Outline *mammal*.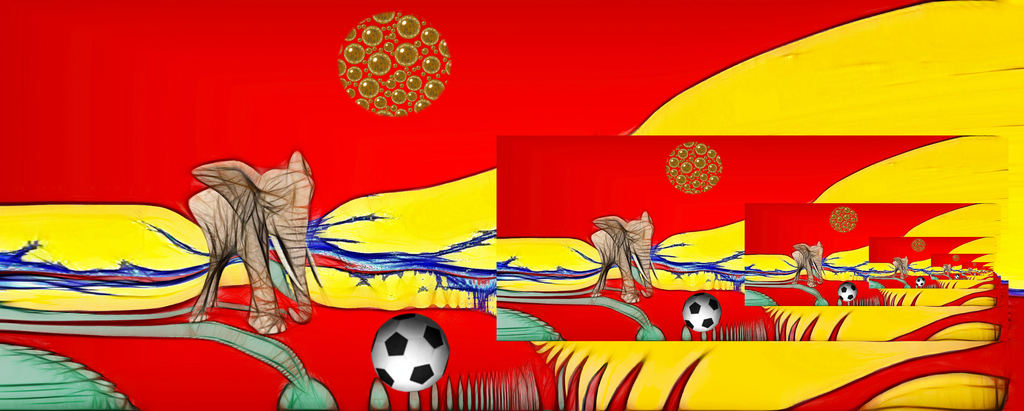
Outline: 186, 145, 315, 330.
